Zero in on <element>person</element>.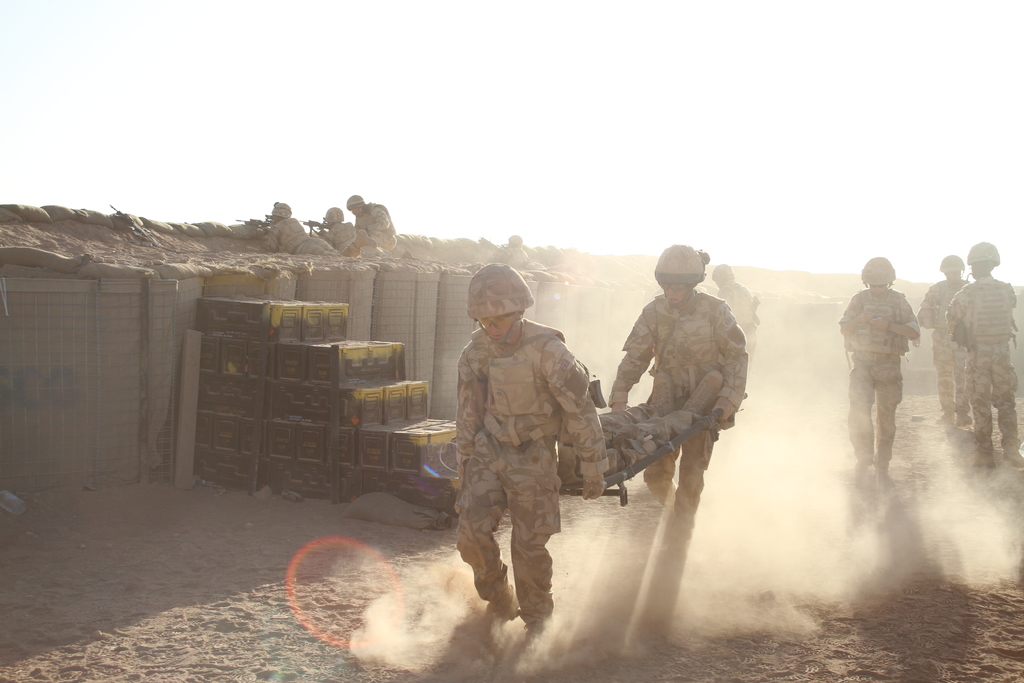
Zeroed in: left=557, top=373, right=719, bottom=478.
